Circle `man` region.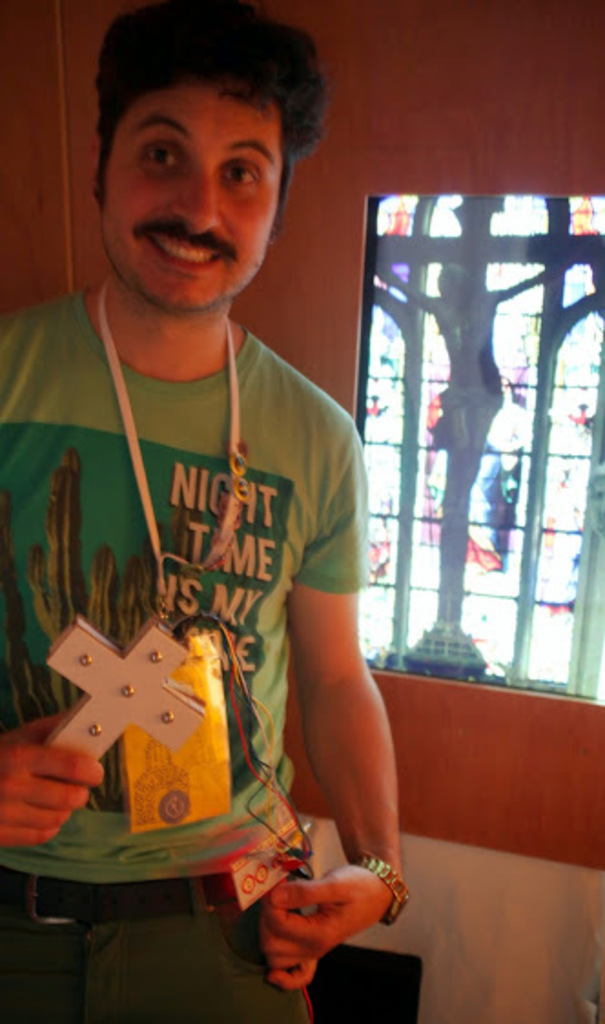
Region: bbox=(22, 24, 439, 884).
